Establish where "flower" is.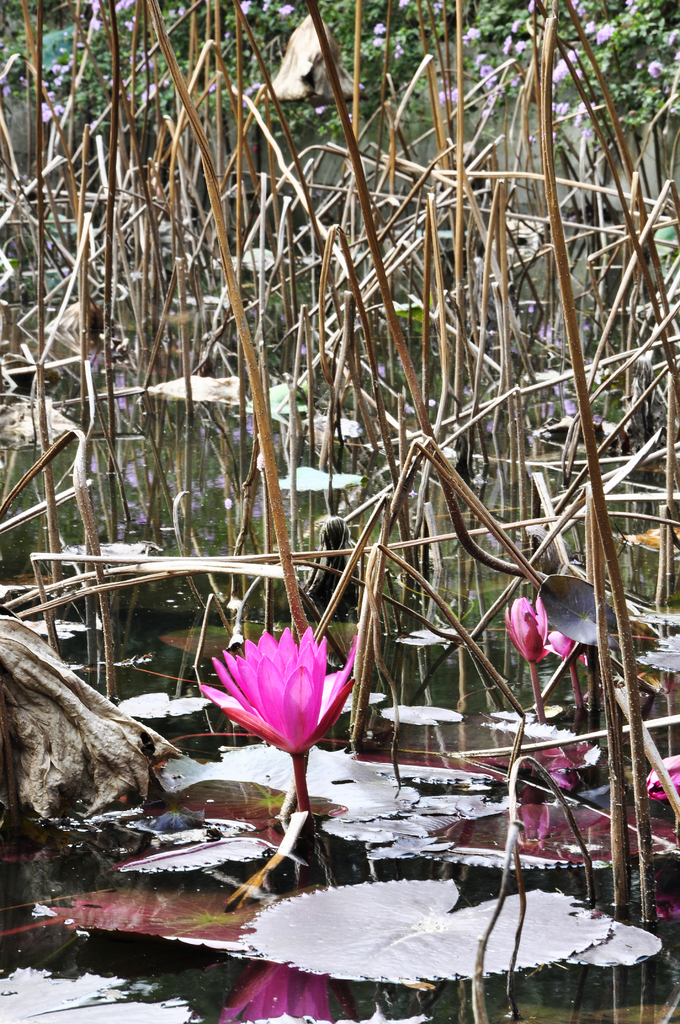
Established at [509, 596, 555, 662].
